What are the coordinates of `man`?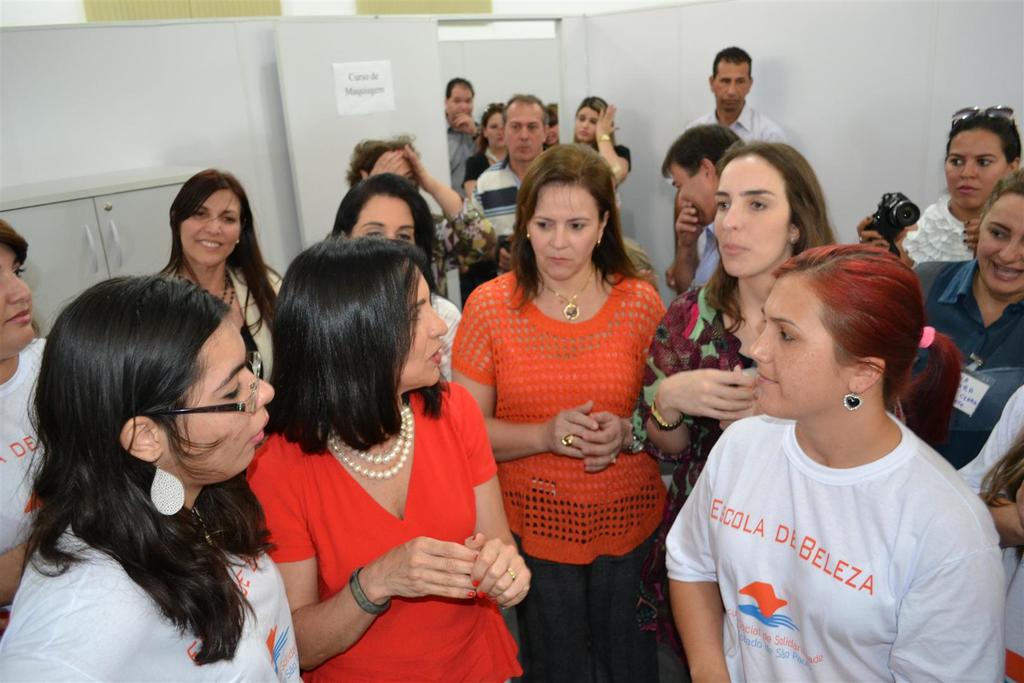
BBox(662, 126, 751, 295).
